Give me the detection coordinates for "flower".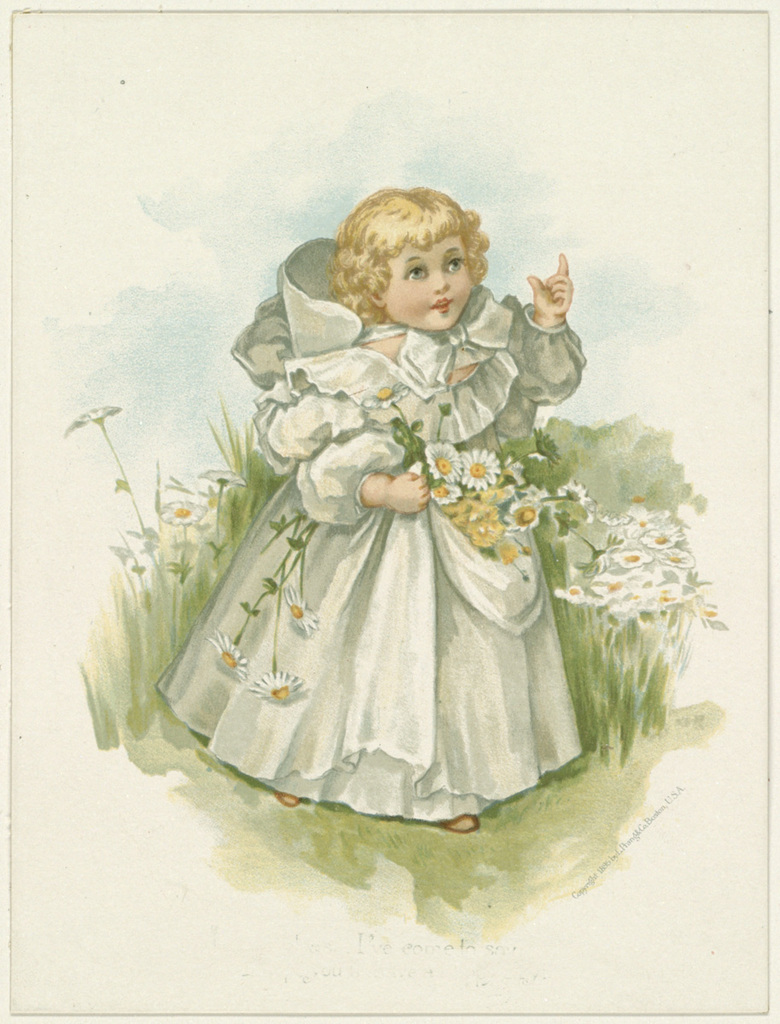
rect(245, 672, 306, 709).
